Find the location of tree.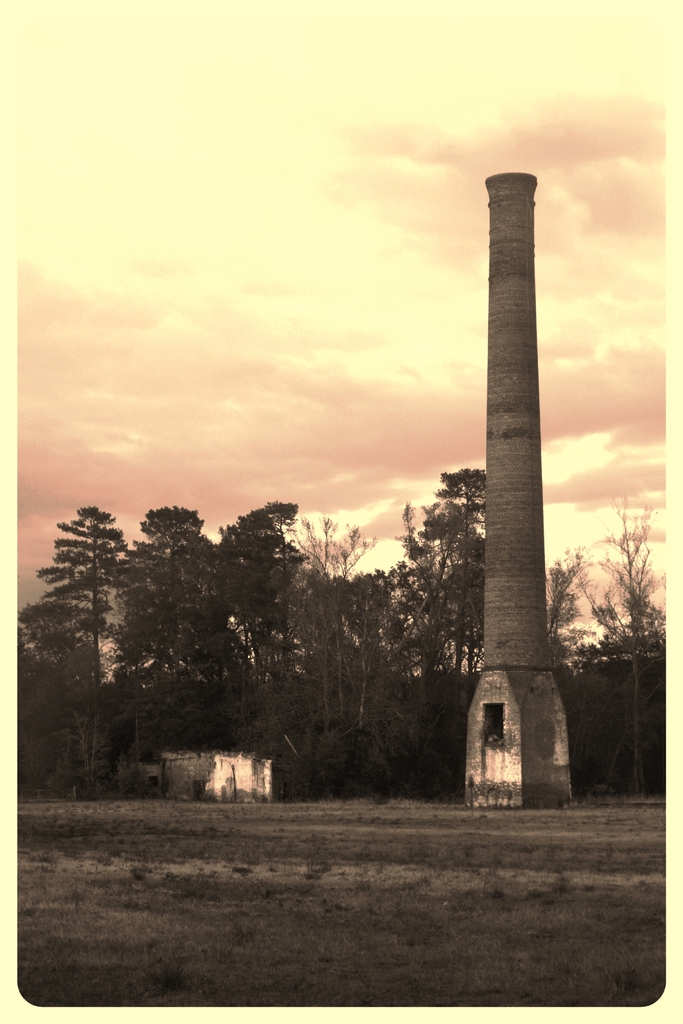
Location: (591,504,666,644).
